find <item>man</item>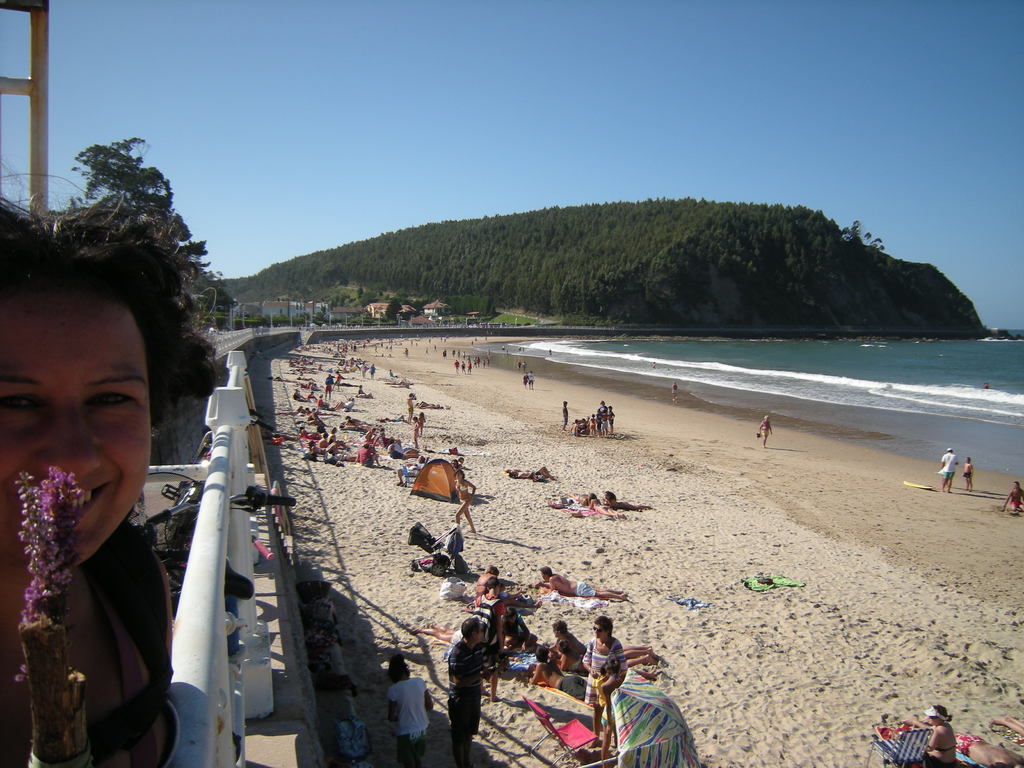
548:618:658:659
